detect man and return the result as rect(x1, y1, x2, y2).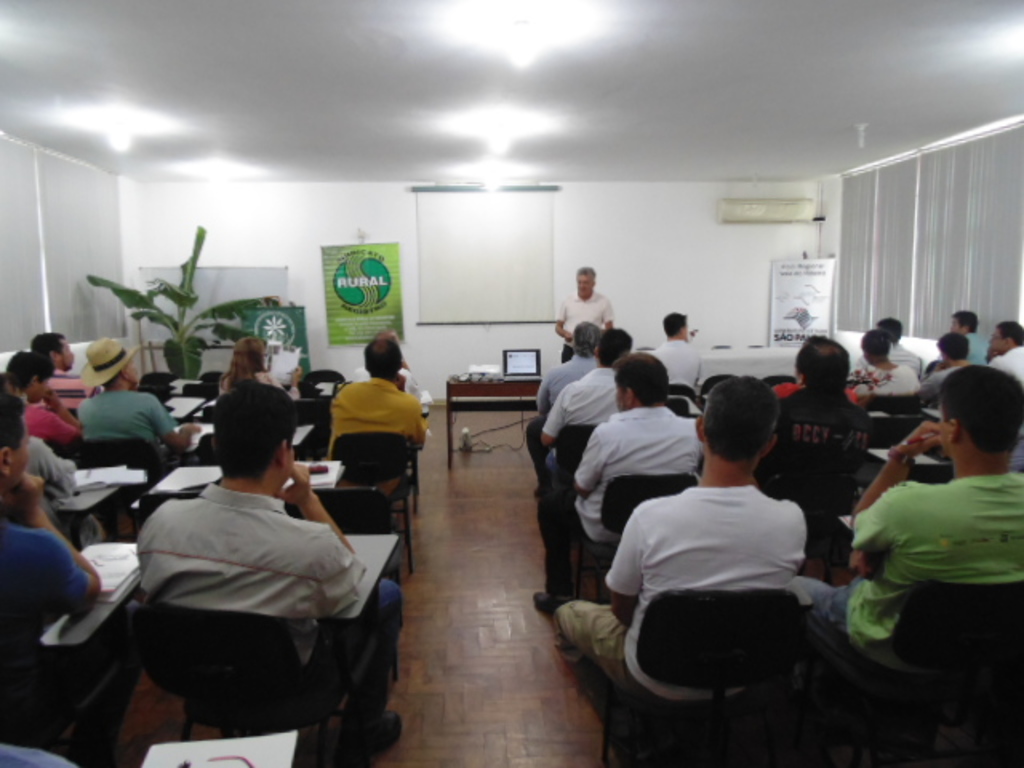
rect(29, 330, 98, 411).
